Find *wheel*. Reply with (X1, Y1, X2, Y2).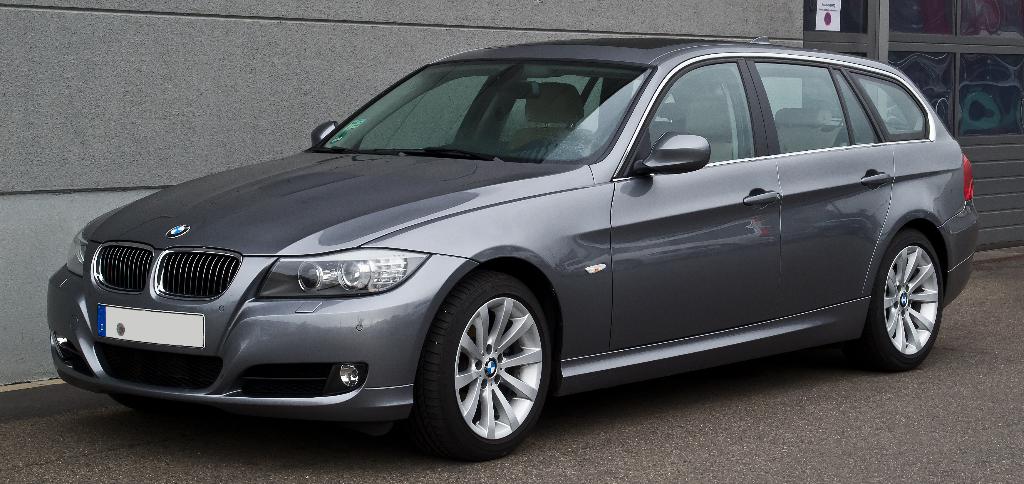
(849, 221, 947, 369).
